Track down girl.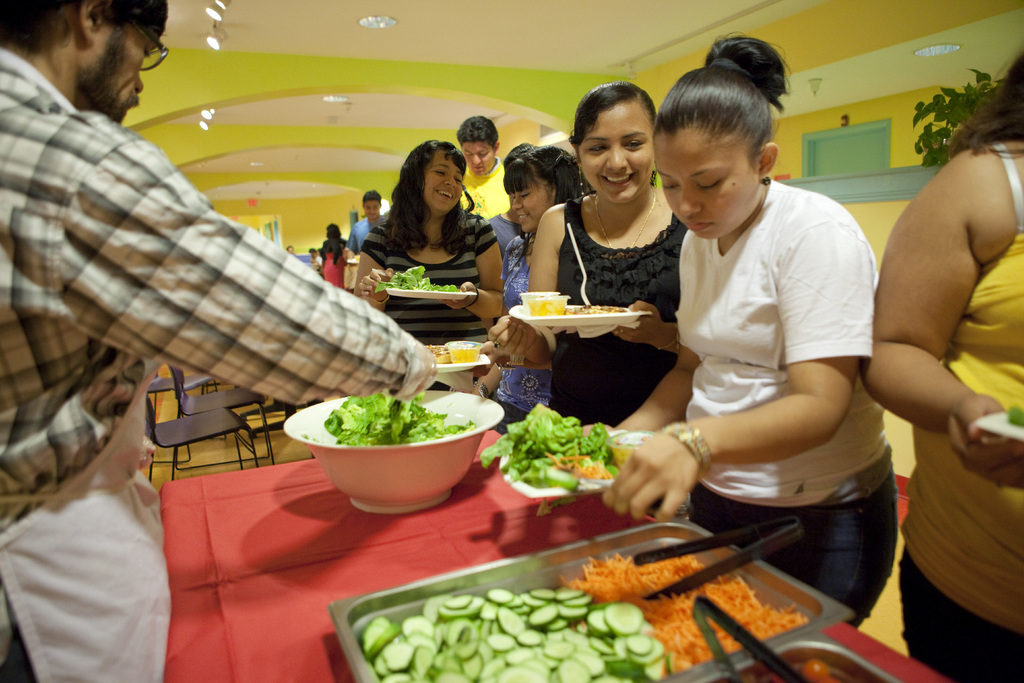
Tracked to box=[472, 144, 586, 433].
